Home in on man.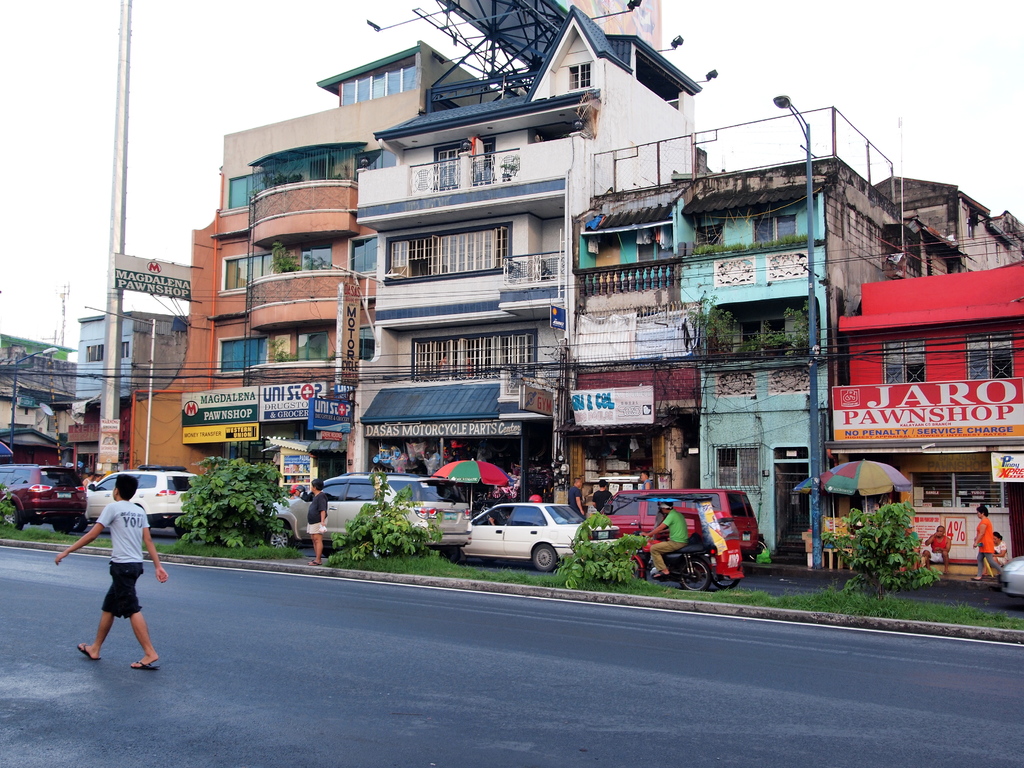
Homed in at box(42, 464, 150, 674).
